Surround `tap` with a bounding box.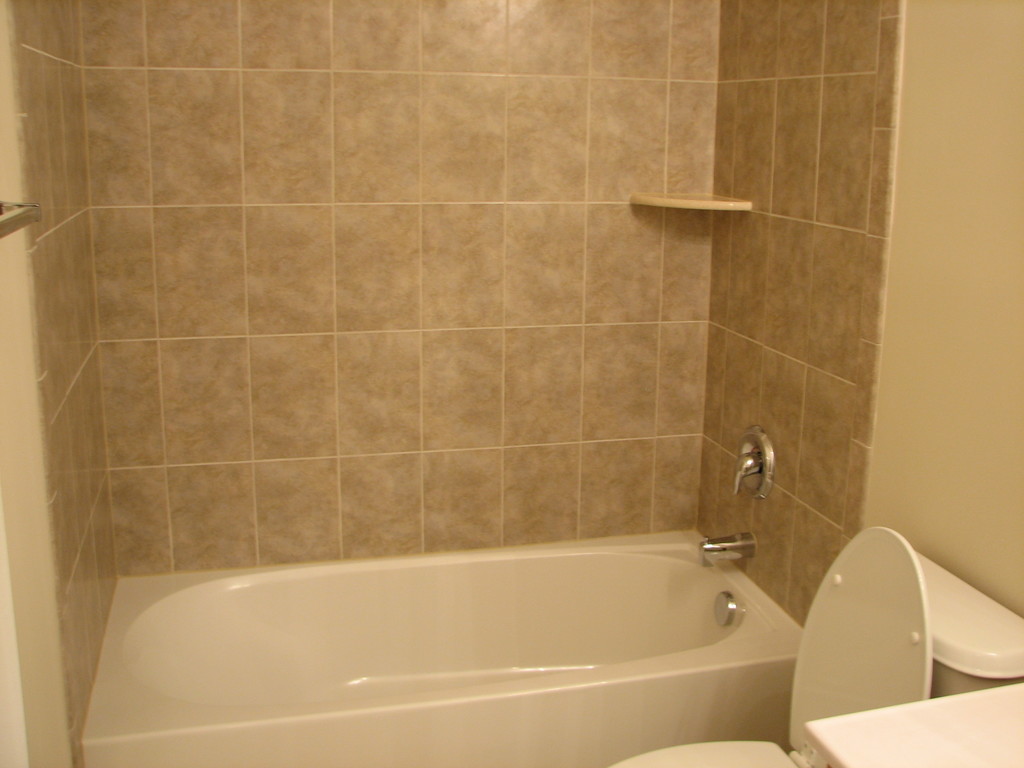
695/526/755/567.
